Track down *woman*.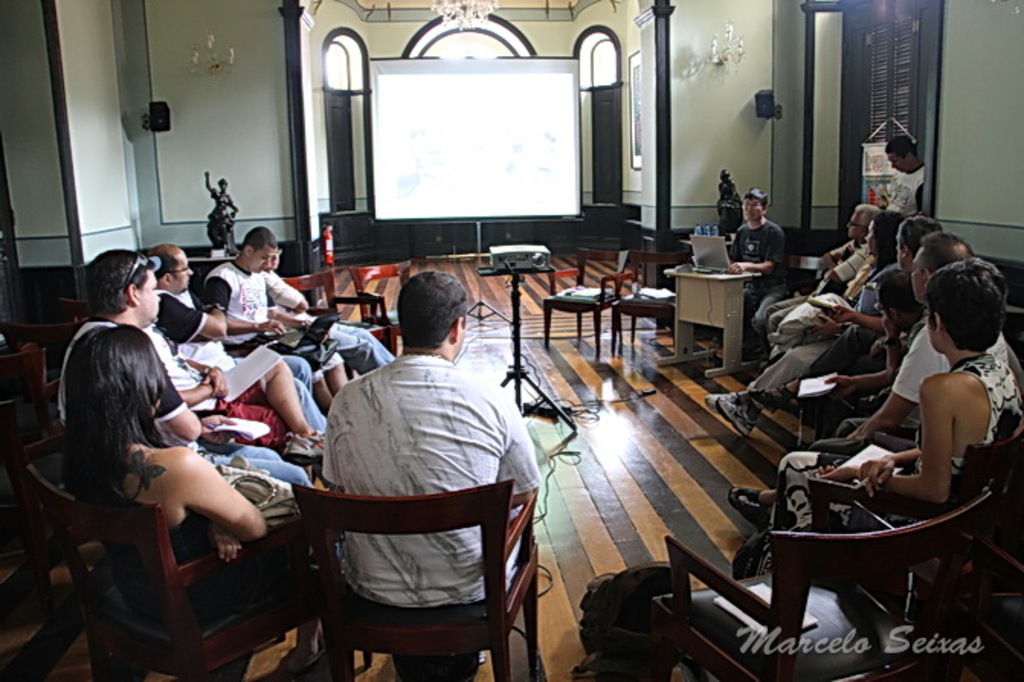
Tracked to (x1=708, y1=252, x2=1022, y2=580).
